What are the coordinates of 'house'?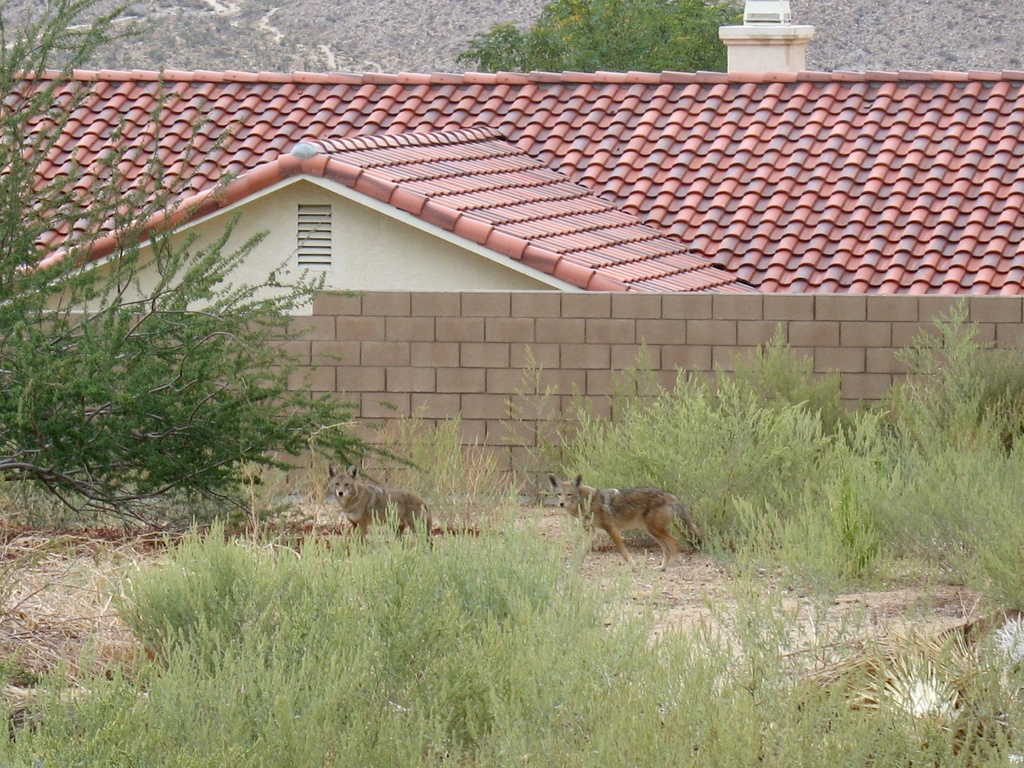
(0, 0, 1023, 315).
